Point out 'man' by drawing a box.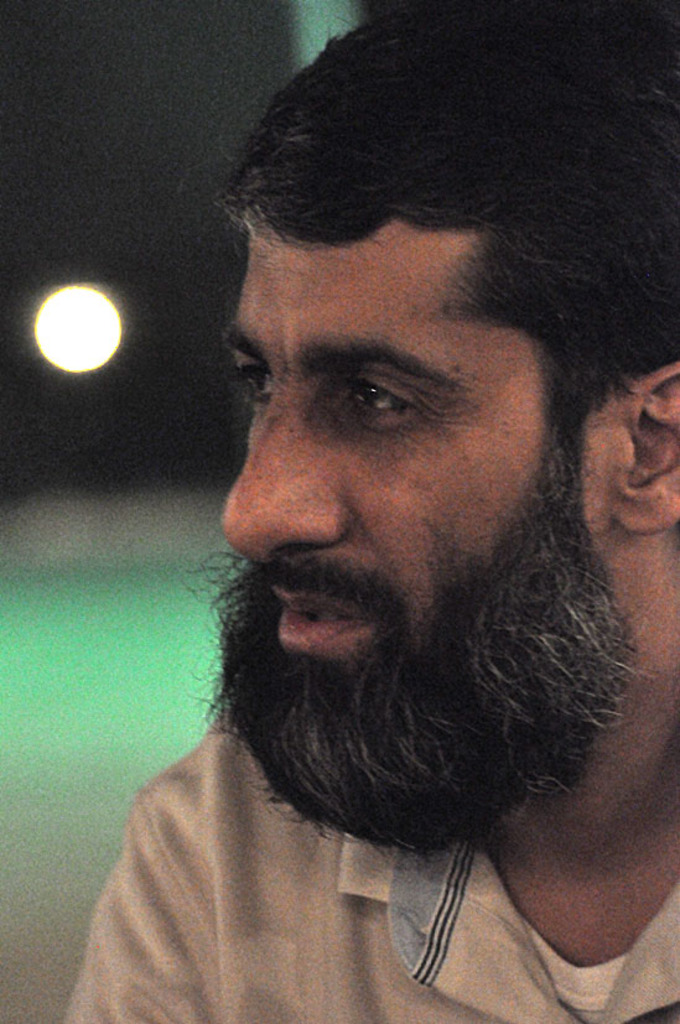
59 0 679 1023.
